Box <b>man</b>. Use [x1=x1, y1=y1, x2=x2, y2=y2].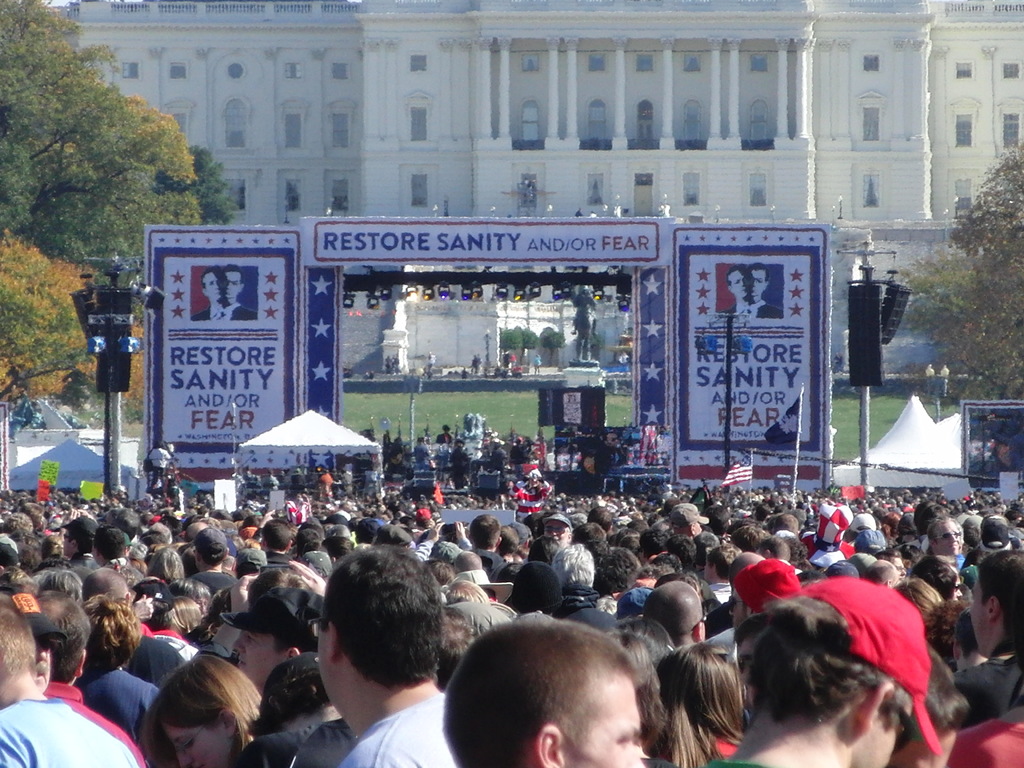
[x1=442, y1=579, x2=496, y2=602].
